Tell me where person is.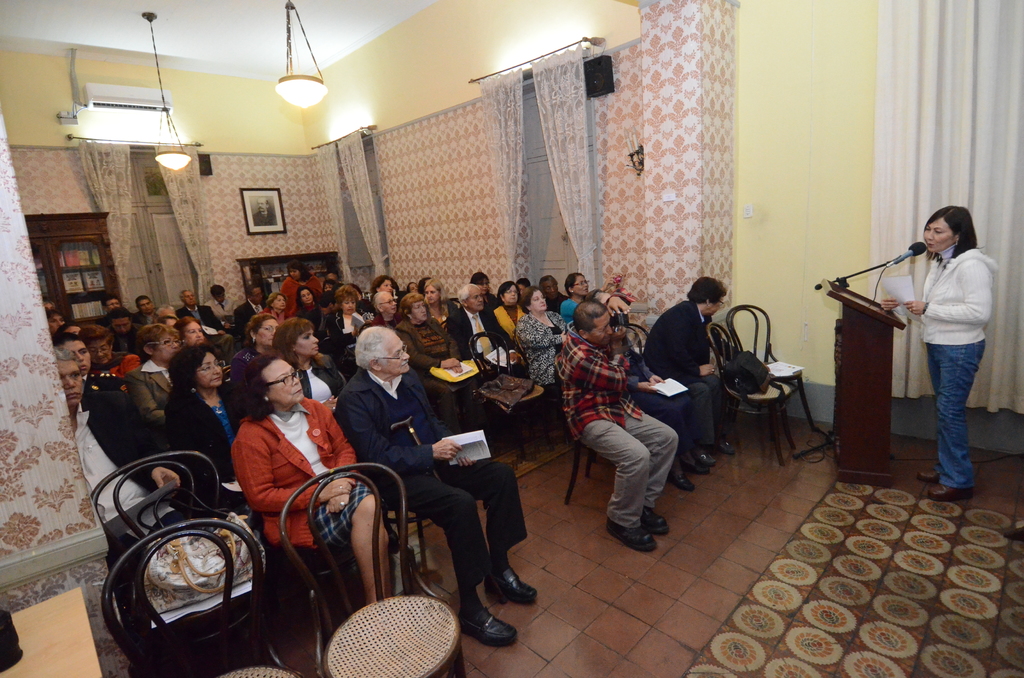
person is at 445:281:518:381.
